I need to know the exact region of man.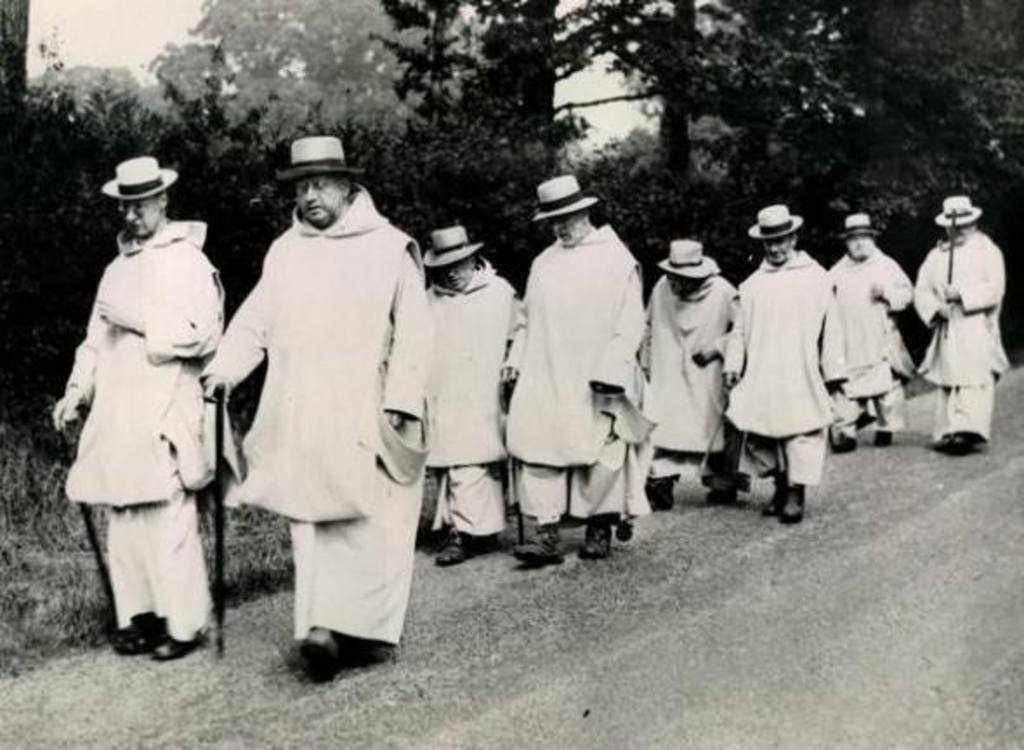
Region: <bbox>42, 146, 222, 667</bbox>.
